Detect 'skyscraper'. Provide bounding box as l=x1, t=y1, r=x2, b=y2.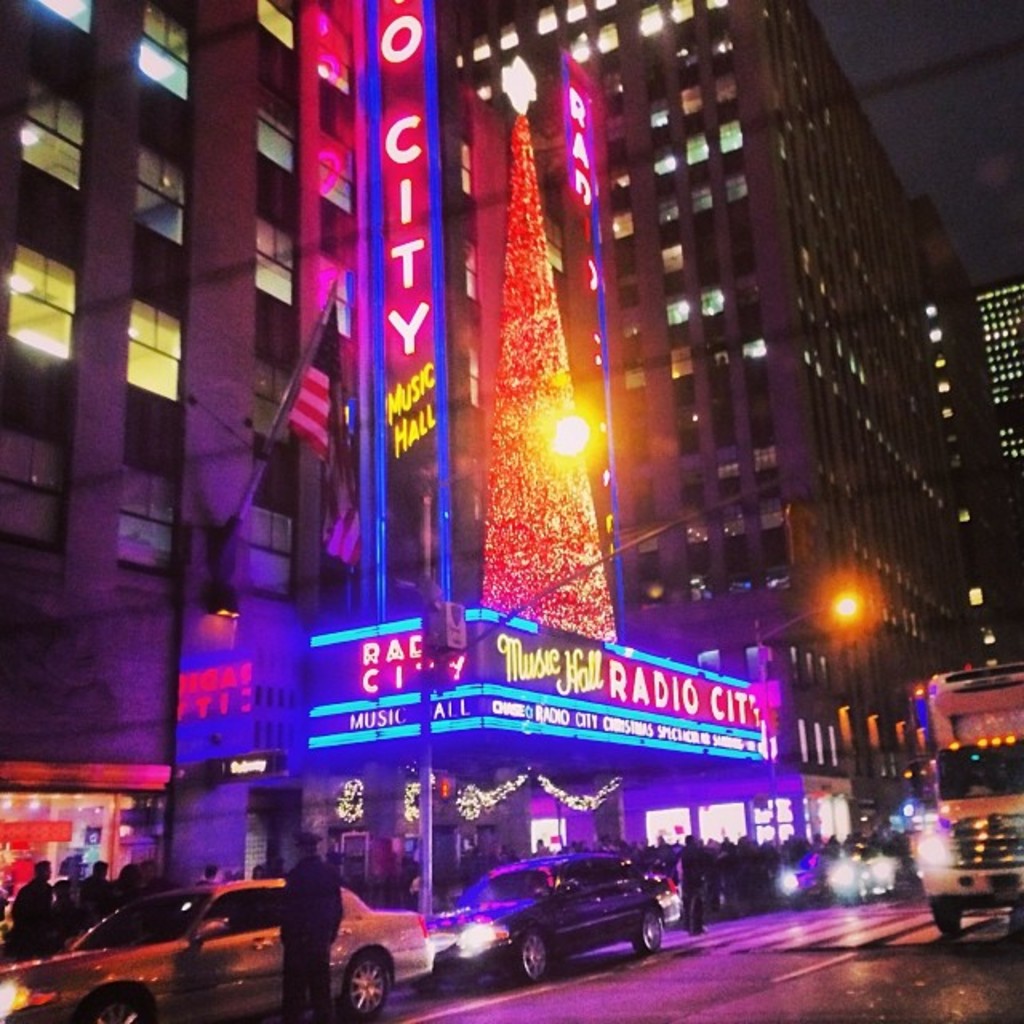
l=963, t=272, r=1022, b=509.
